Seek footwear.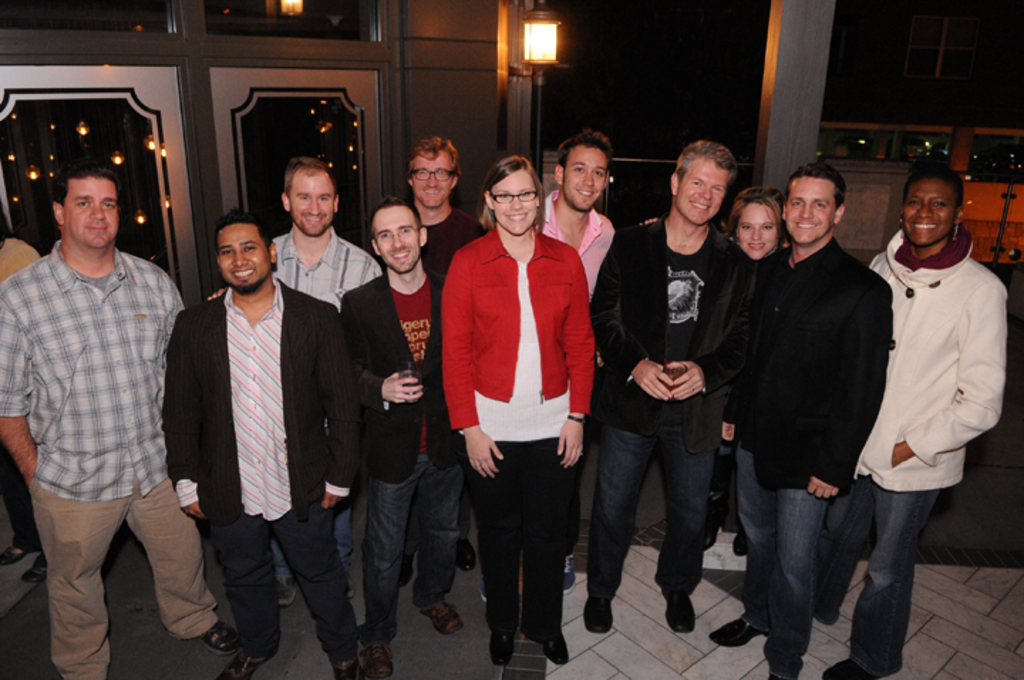
box=[660, 576, 717, 657].
